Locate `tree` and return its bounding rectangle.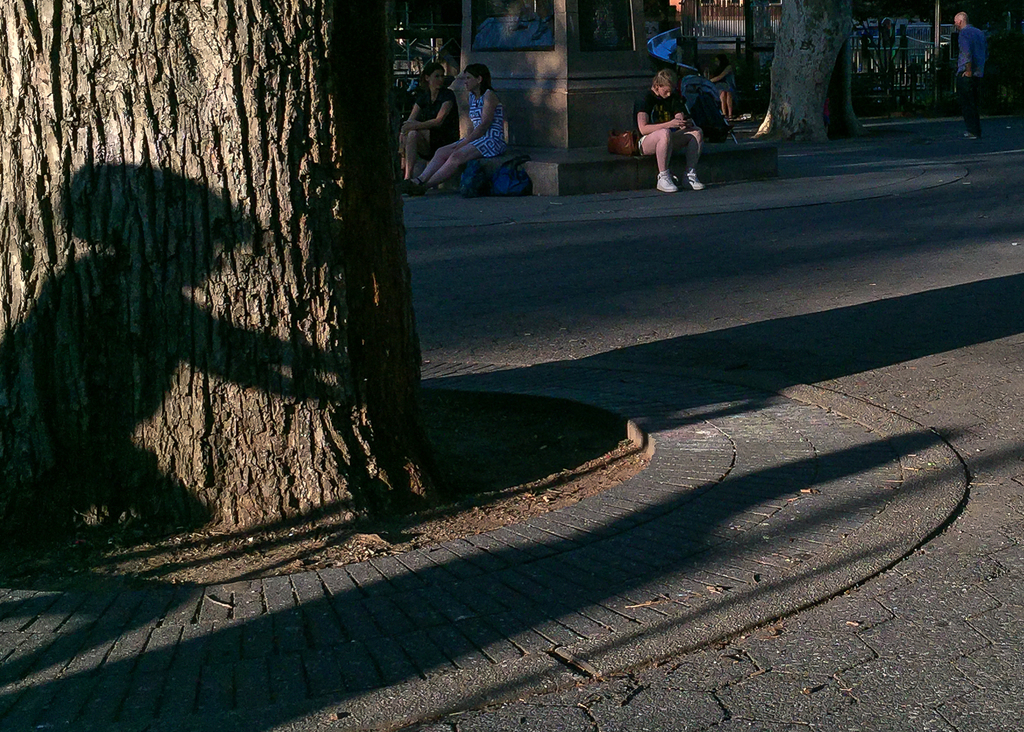
region(39, 119, 463, 525).
